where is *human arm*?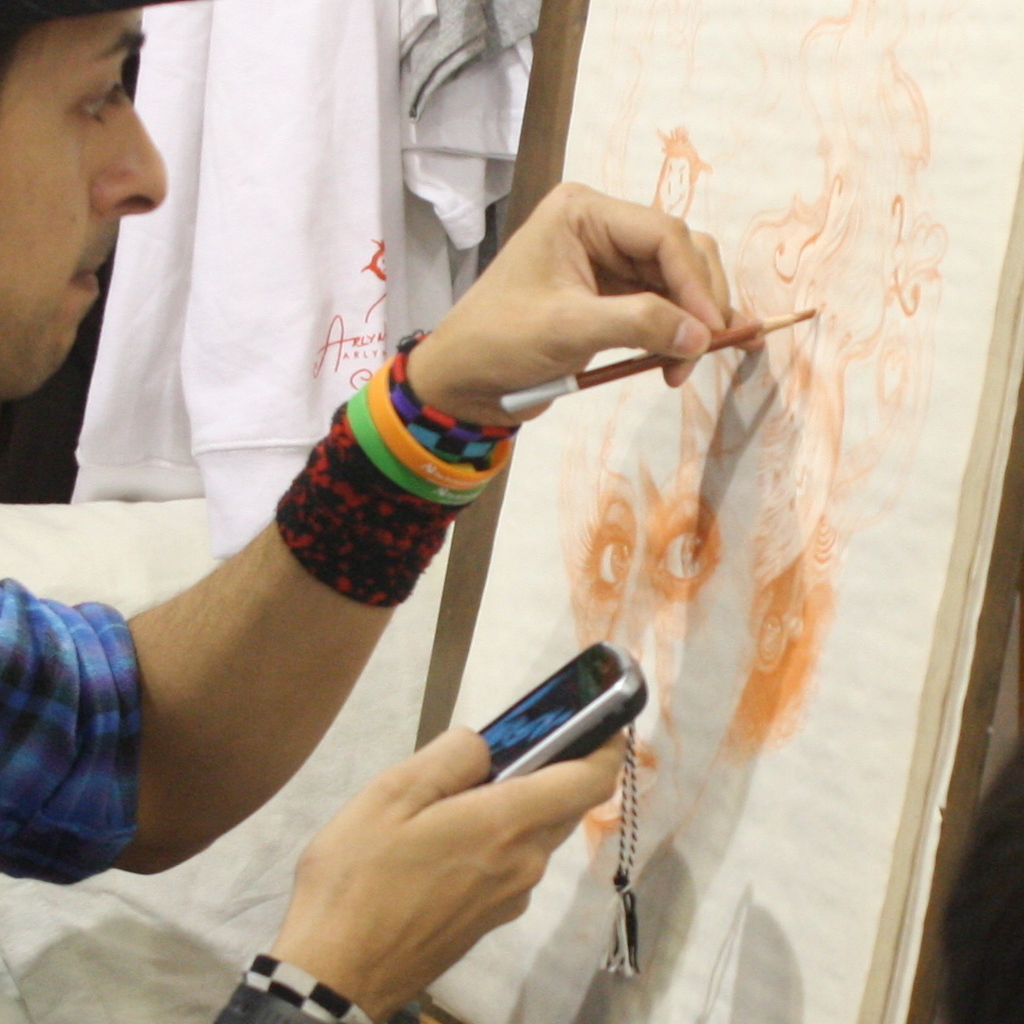
{"x1": 200, "y1": 716, "x2": 632, "y2": 1023}.
